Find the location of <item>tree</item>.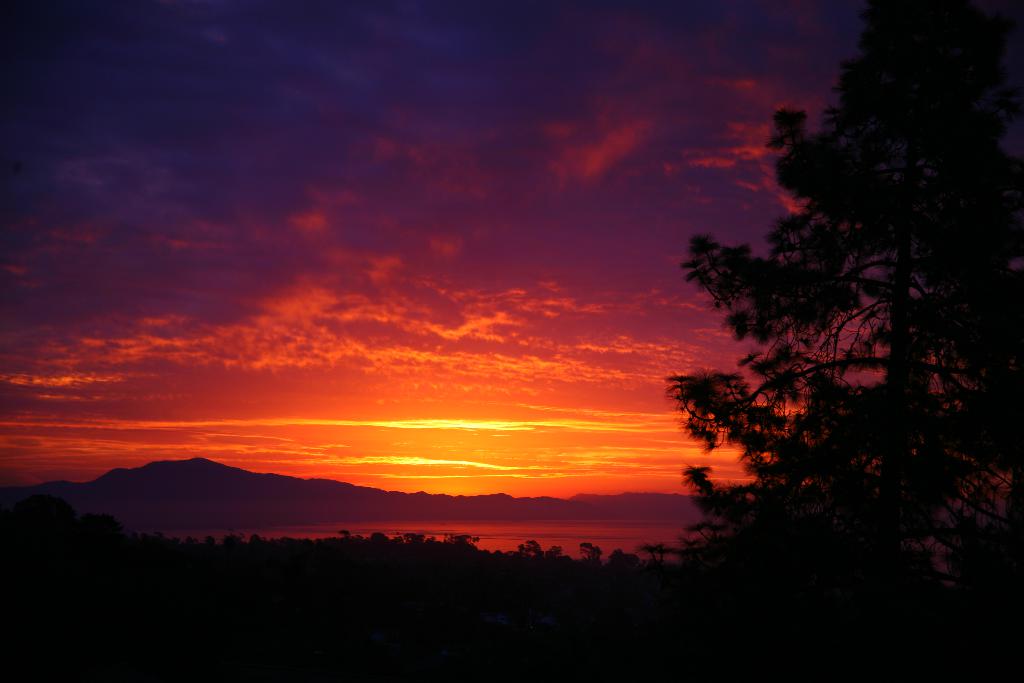
Location: 665, 0, 1023, 682.
